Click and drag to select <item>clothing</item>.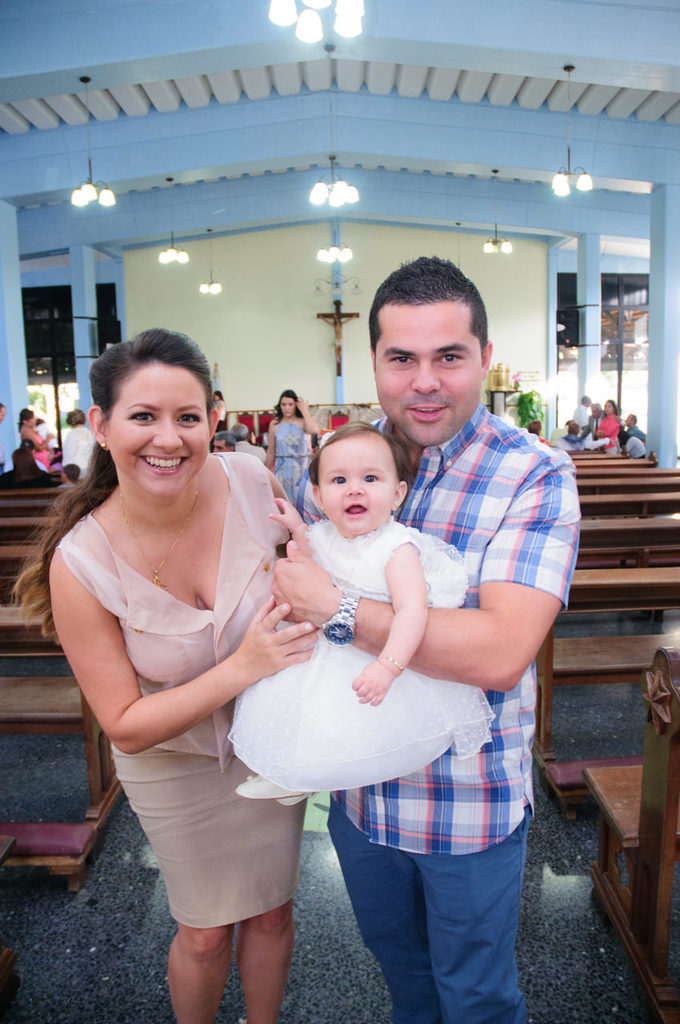
Selection: locate(269, 422, 309, 517).
